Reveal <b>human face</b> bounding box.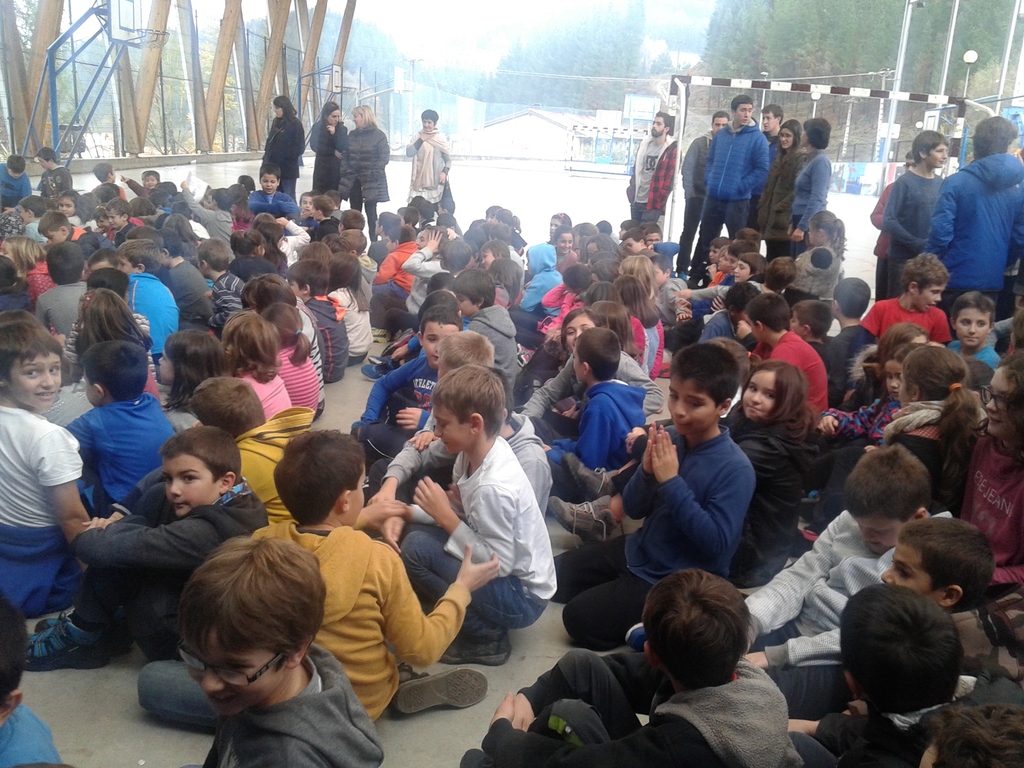
Revealed: bbox=(735, 106, 752, 124).
